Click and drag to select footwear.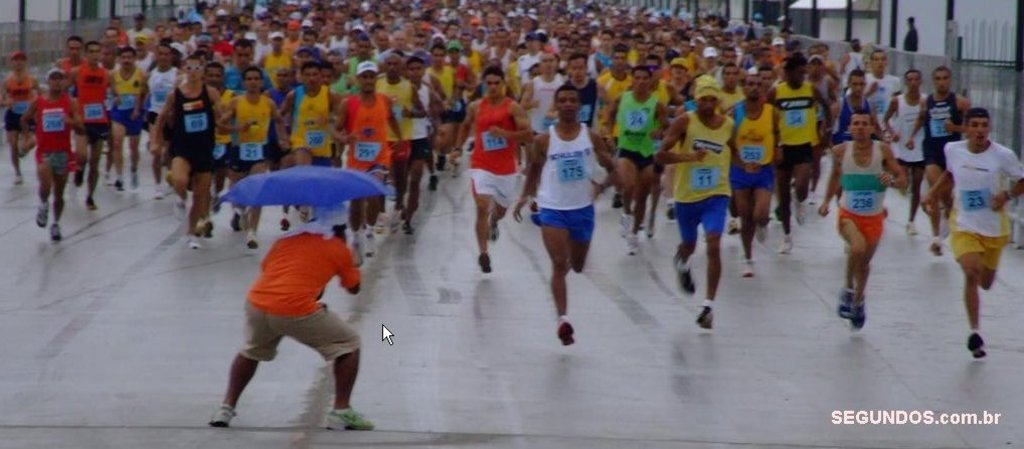
Selection: bbox(553, 318, 578, 351).
